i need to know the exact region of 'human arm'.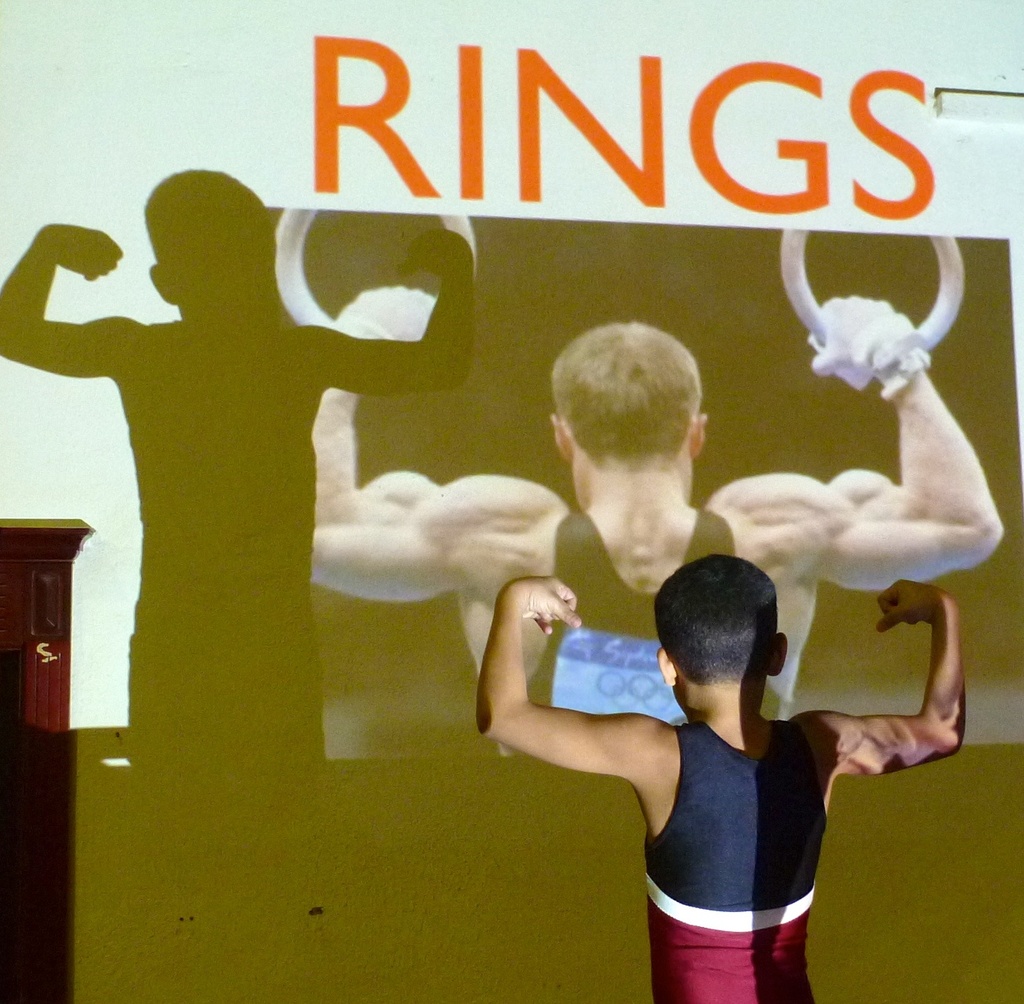
Region: pyautogui.locateOnScreen(796, 567, 969, 785).
